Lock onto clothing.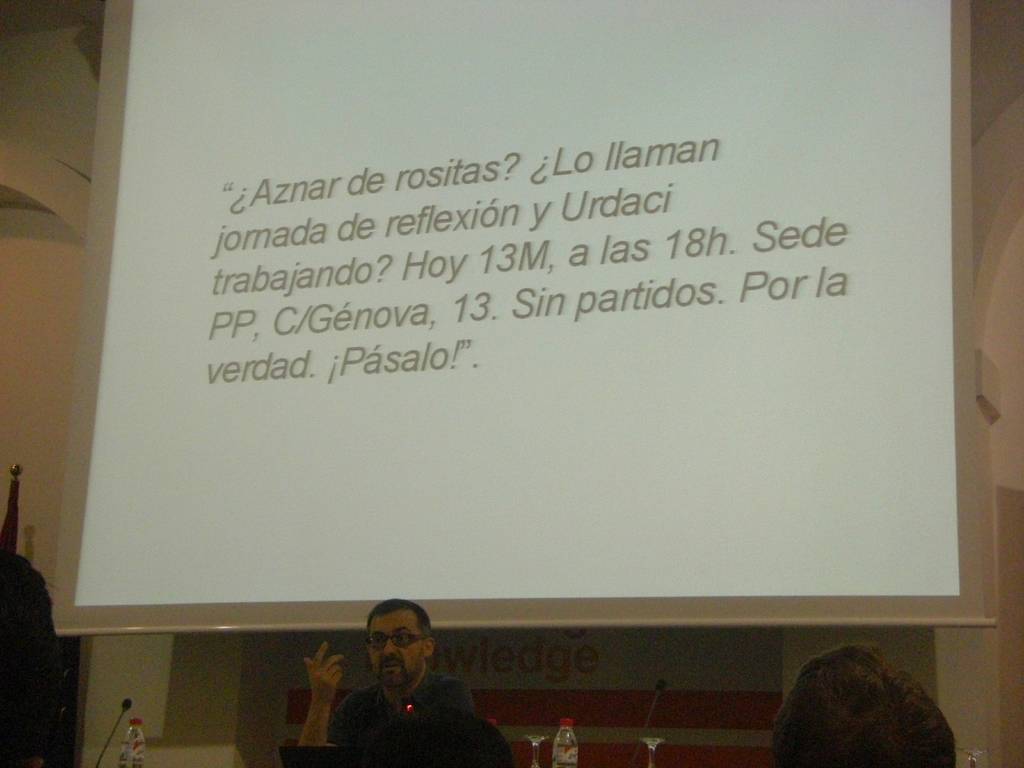
Locked: (768,639,956,767).
